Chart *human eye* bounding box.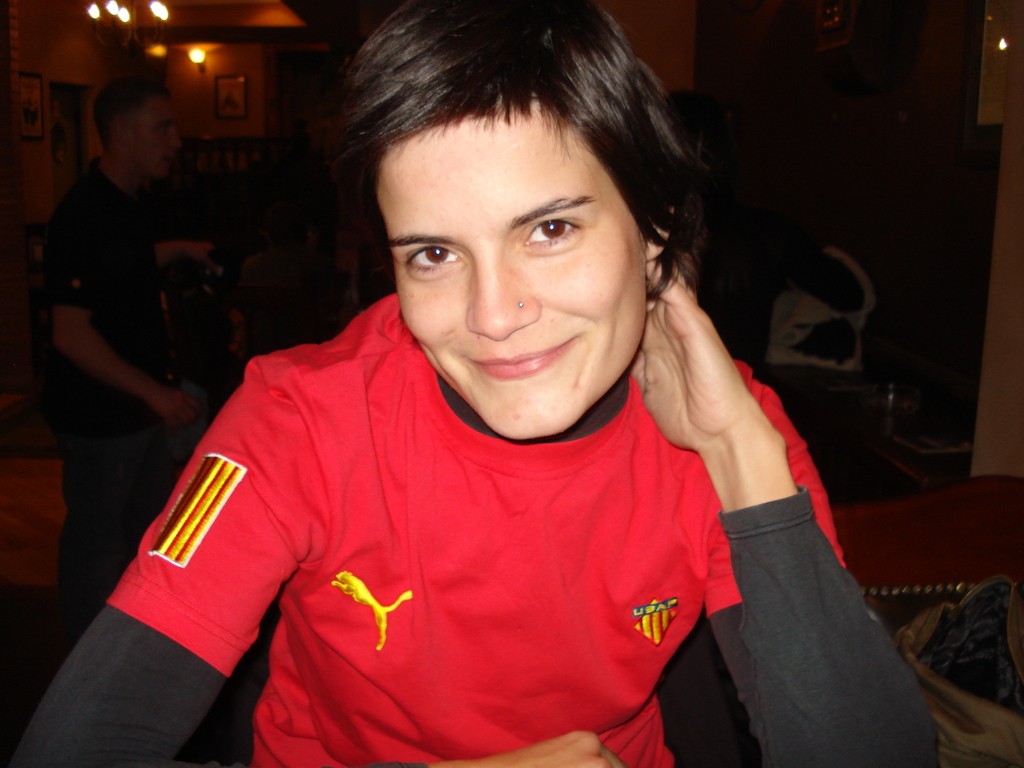
Charted: locate(399, 243, 463, 273).
